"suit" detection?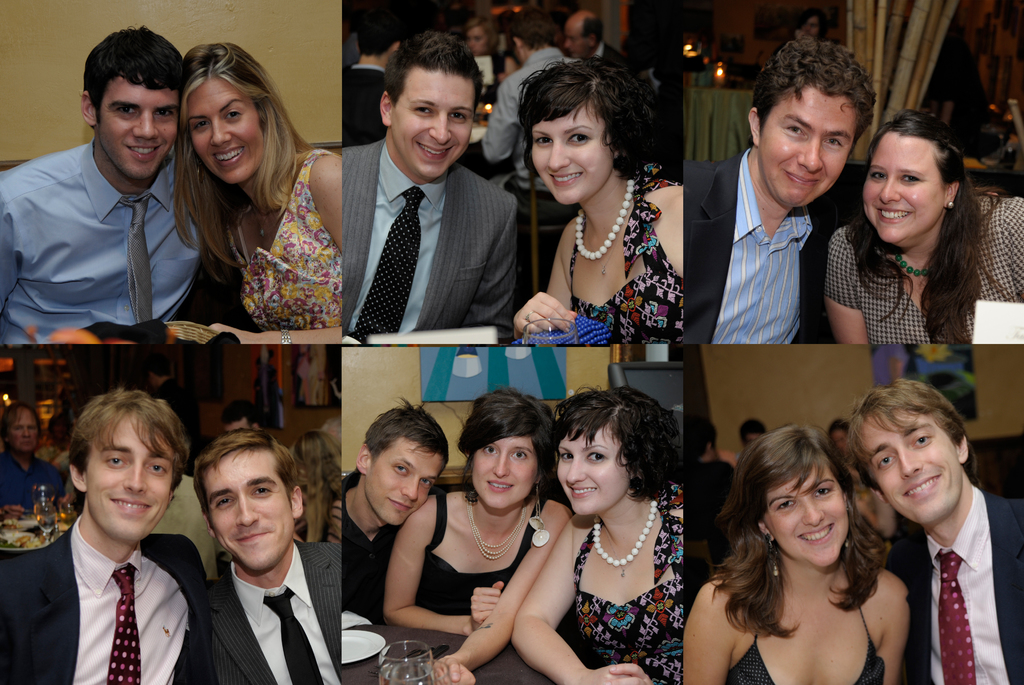
box=[339, 132, 514, 340]
